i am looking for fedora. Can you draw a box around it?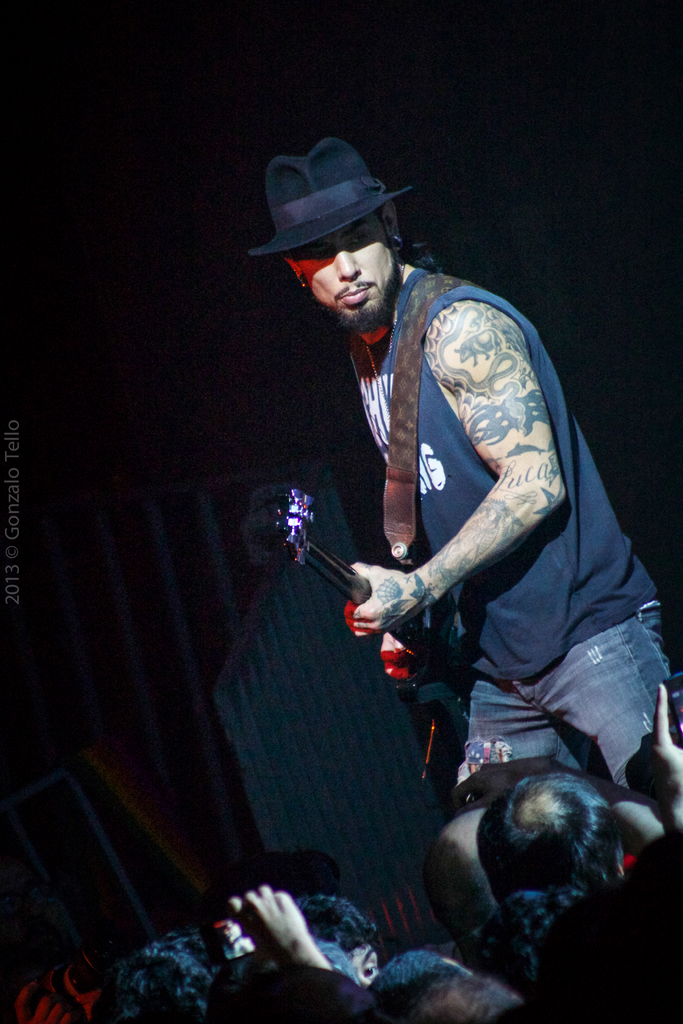
Sure, the bounding box is pyautogui.locateOnScreen(259, 127, 431, 282).
